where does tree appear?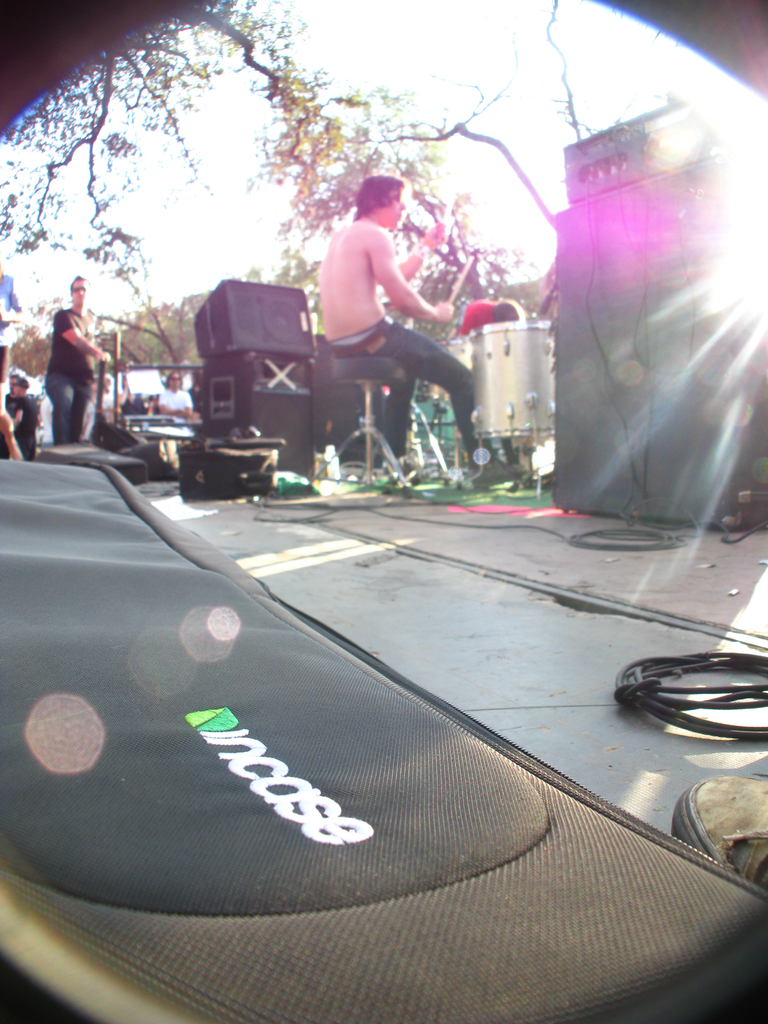
Appears at bbox=(241, 239, 323, 340).
